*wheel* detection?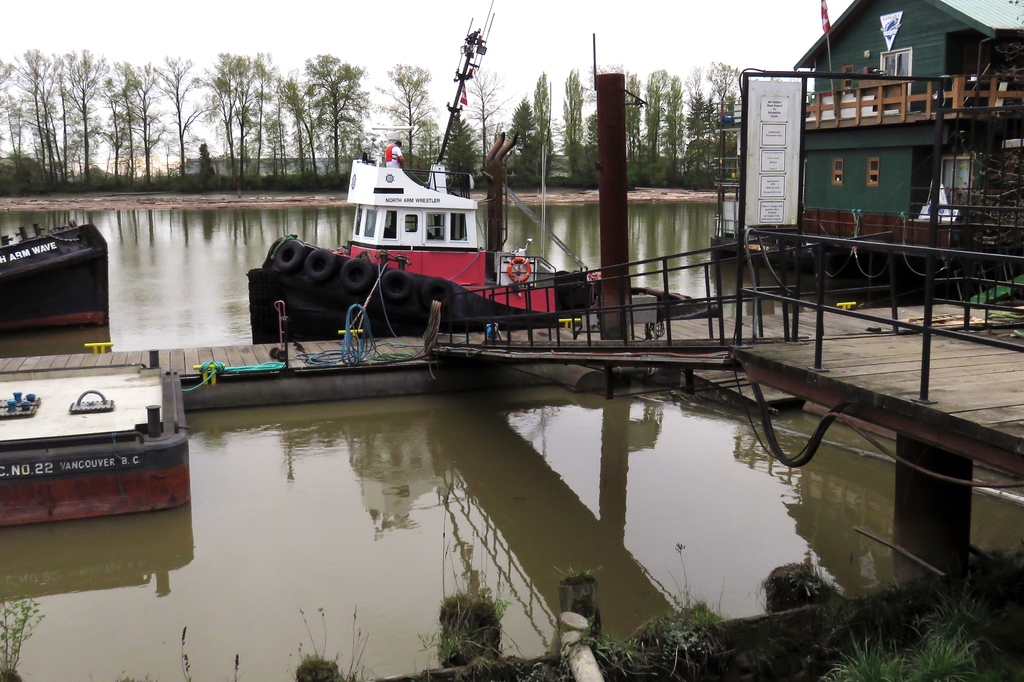
<region>307, 248, 334, 281</region>
